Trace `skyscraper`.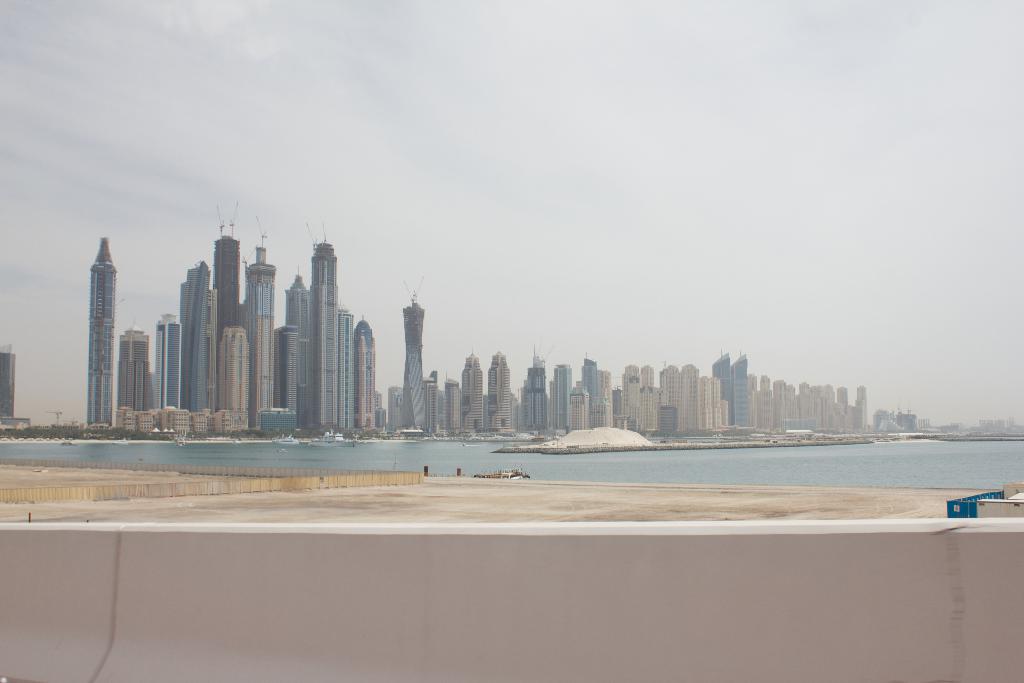
Traced to left=451, top=359, right=486, bottom=450.
